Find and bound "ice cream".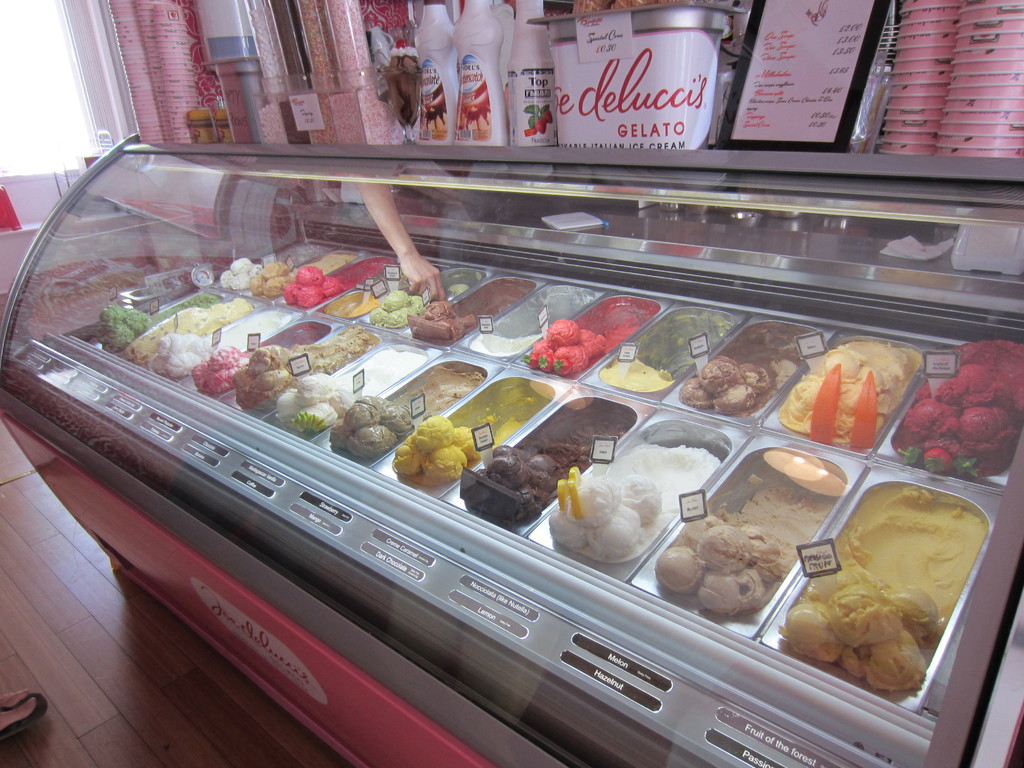
Bound: [288, 257, 353, 309].
